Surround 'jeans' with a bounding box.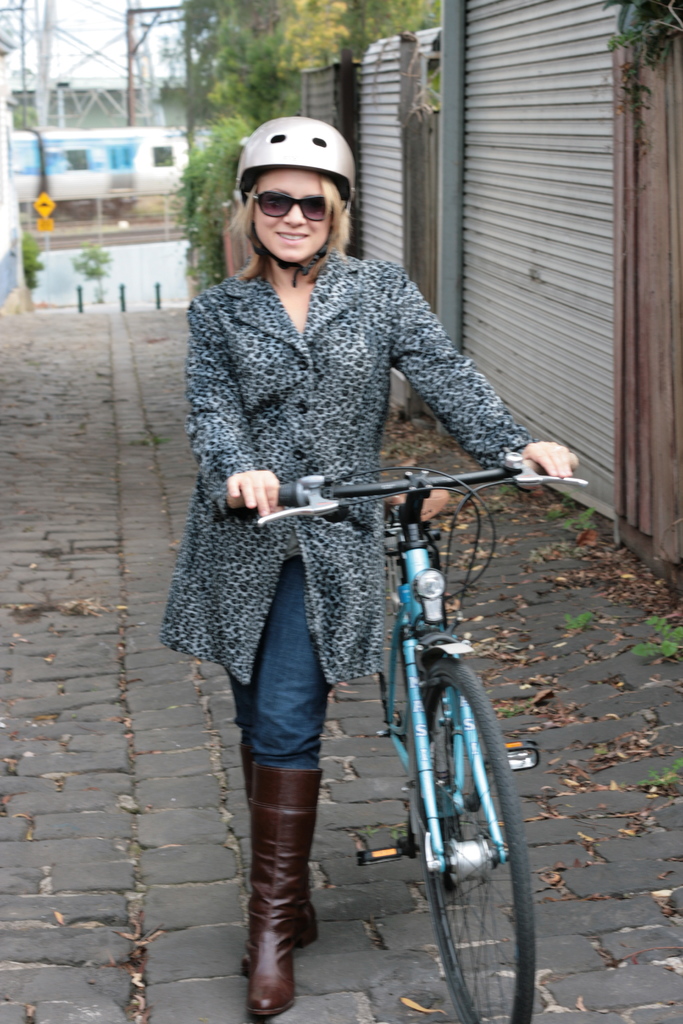
locate(226, 560, 329, 772).
